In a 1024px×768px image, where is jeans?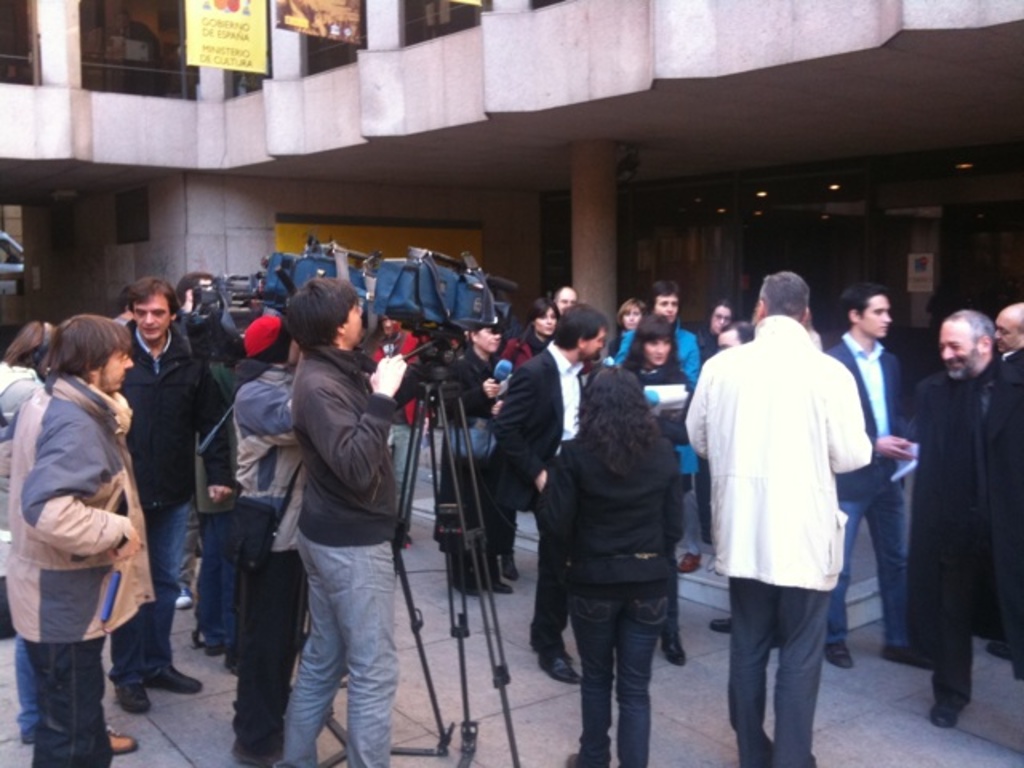
region(280, 526, 400, 766).
